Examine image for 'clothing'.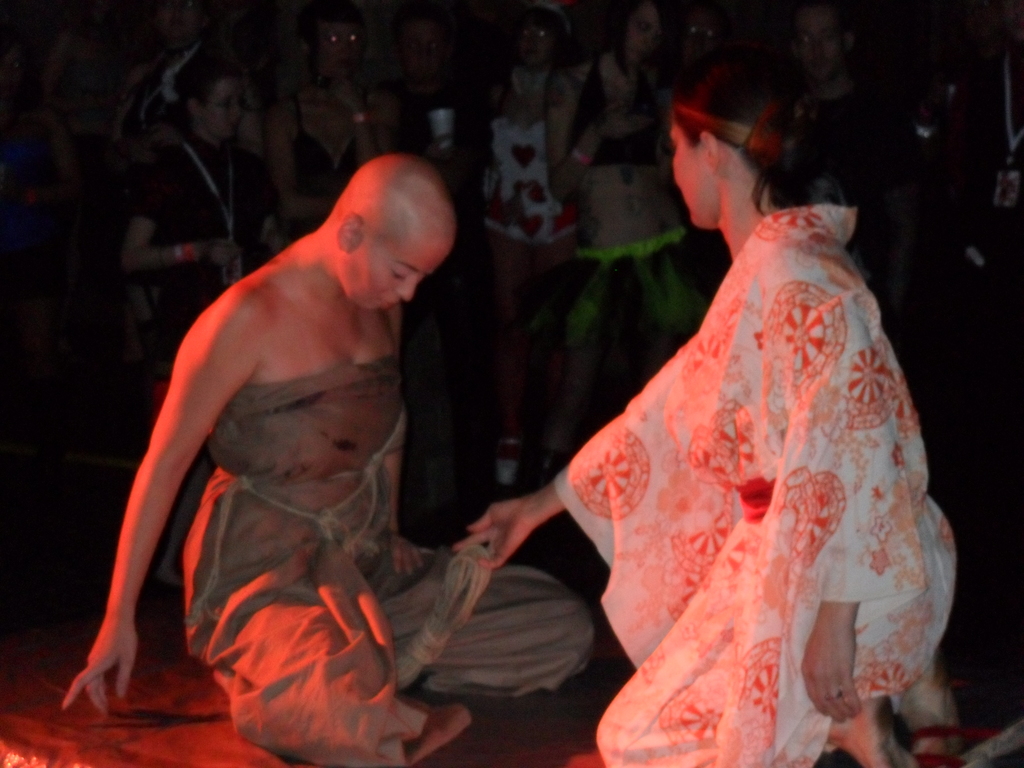
Examination result: [left=133, top=129, right=269, bottom=376].
